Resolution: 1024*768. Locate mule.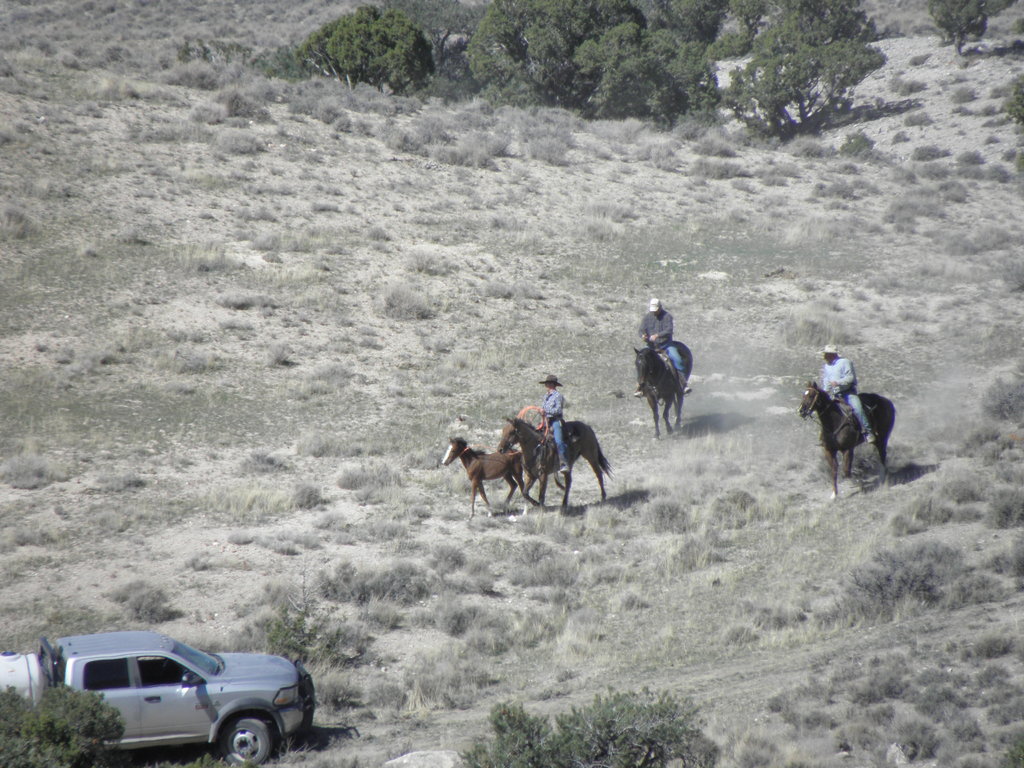
pyautogui.locateOnScreen(629, 344, 690, 435).
